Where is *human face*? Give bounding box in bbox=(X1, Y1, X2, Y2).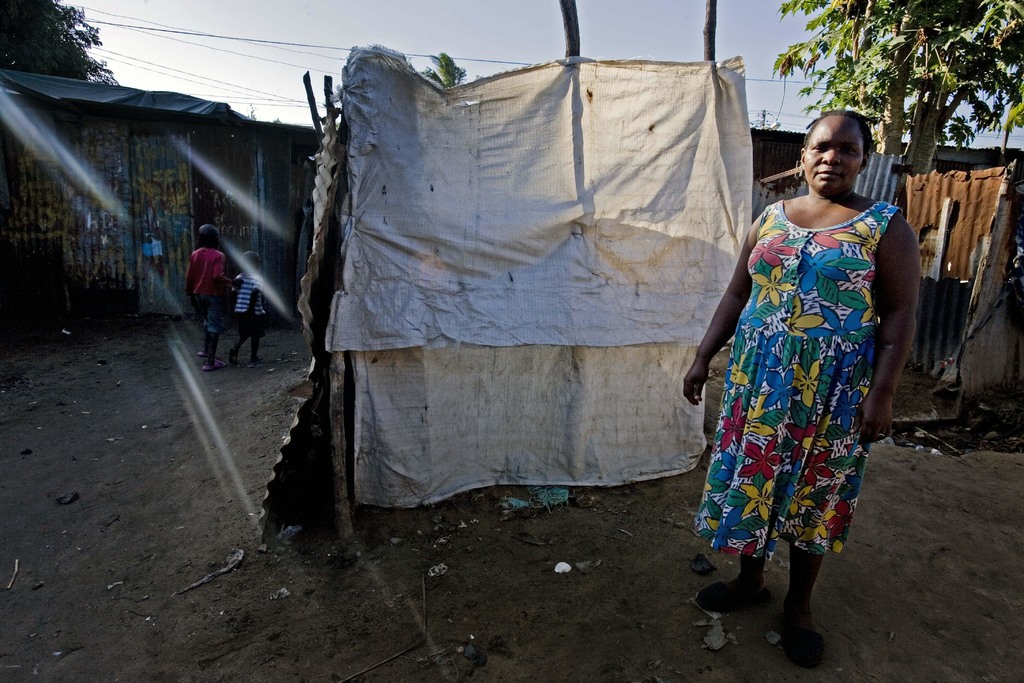
bbox=(804, 119, 860, 193).
